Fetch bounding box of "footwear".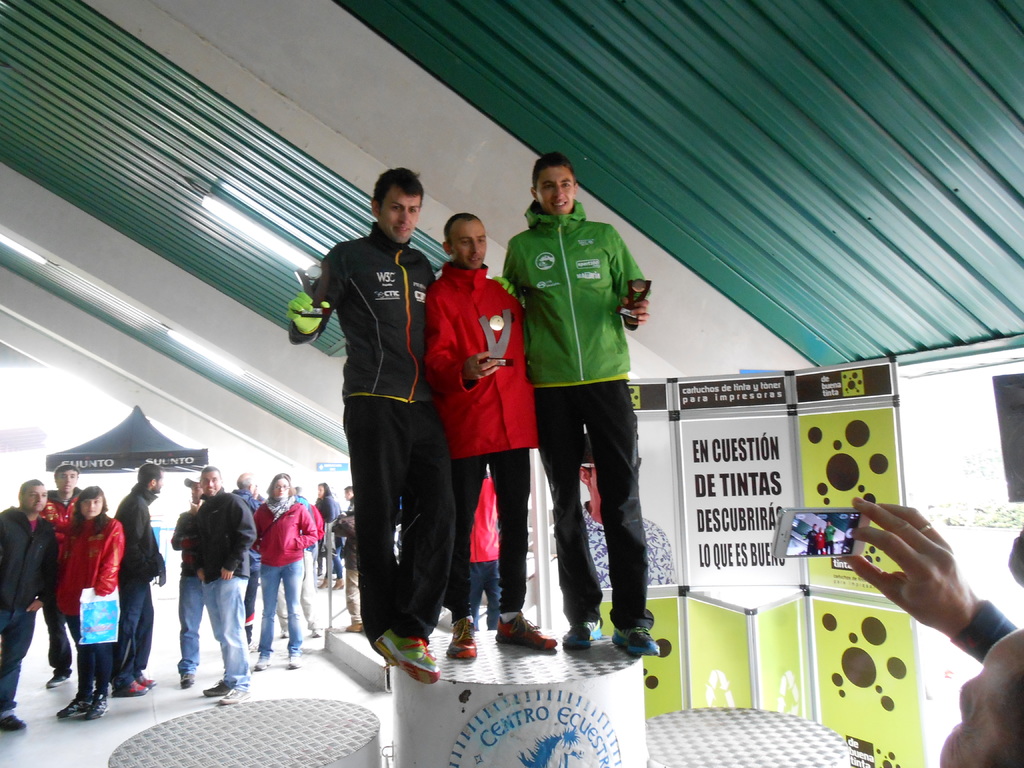
Bbox: crop(217, 687, 246, 703).
